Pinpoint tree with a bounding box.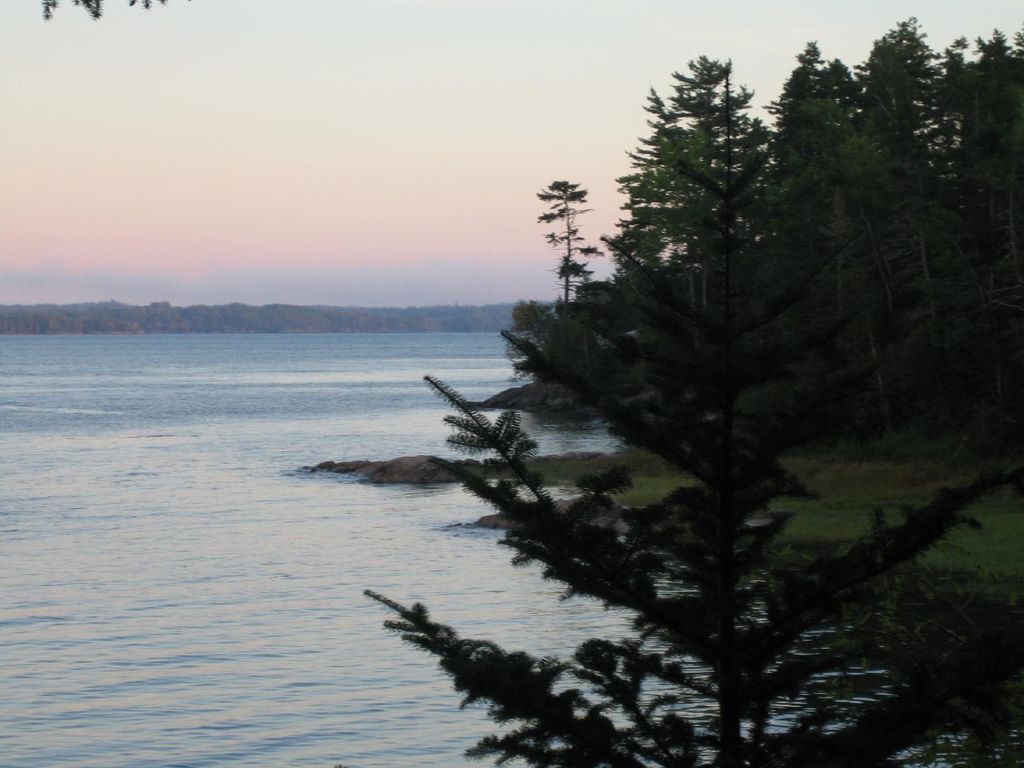
[x1=541, y1=174, x2=594, y2=335].
